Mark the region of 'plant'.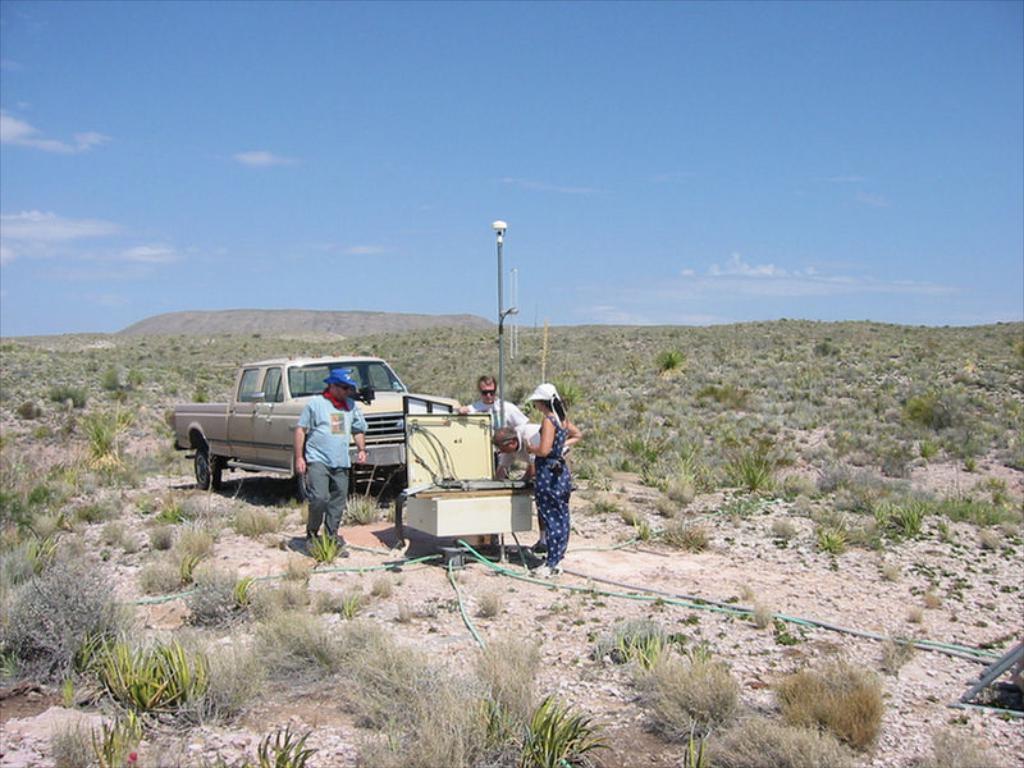
Region: box(753, 600, 771, 632).
